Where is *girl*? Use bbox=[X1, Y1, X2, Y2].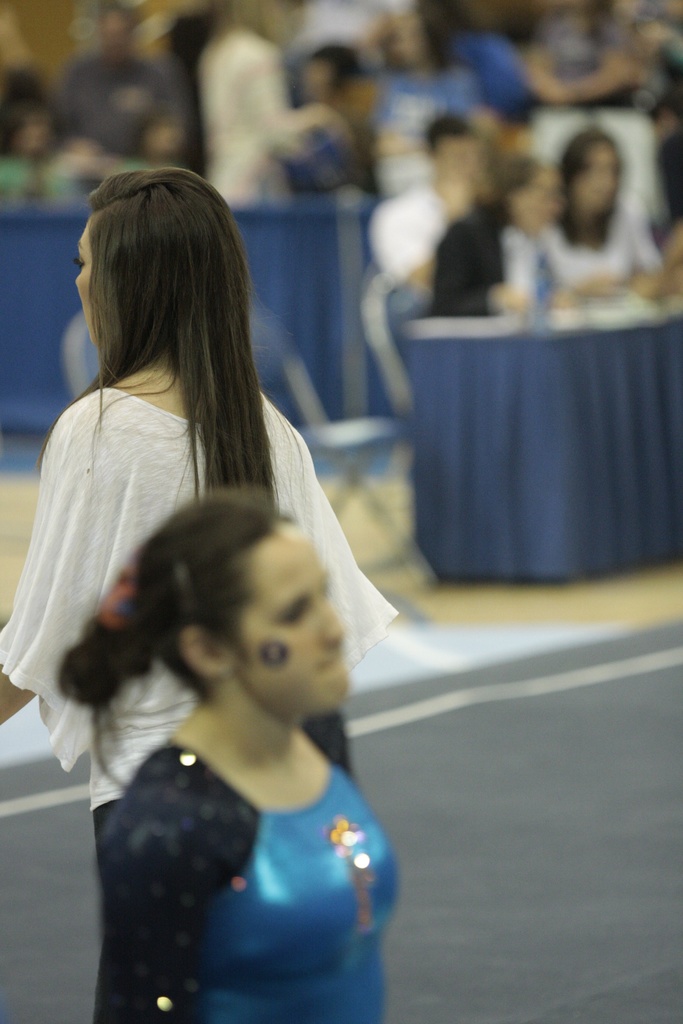
bbox=[530, 122, 663, 293].
